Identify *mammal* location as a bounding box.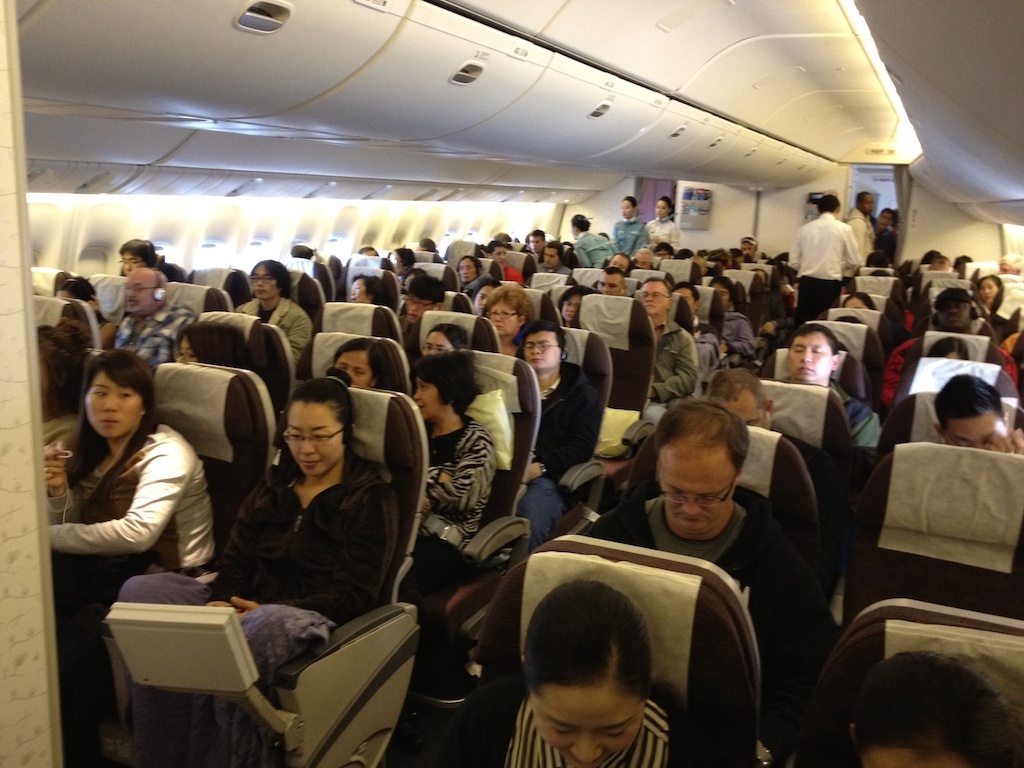
detection(586, 396, 831, 752).
